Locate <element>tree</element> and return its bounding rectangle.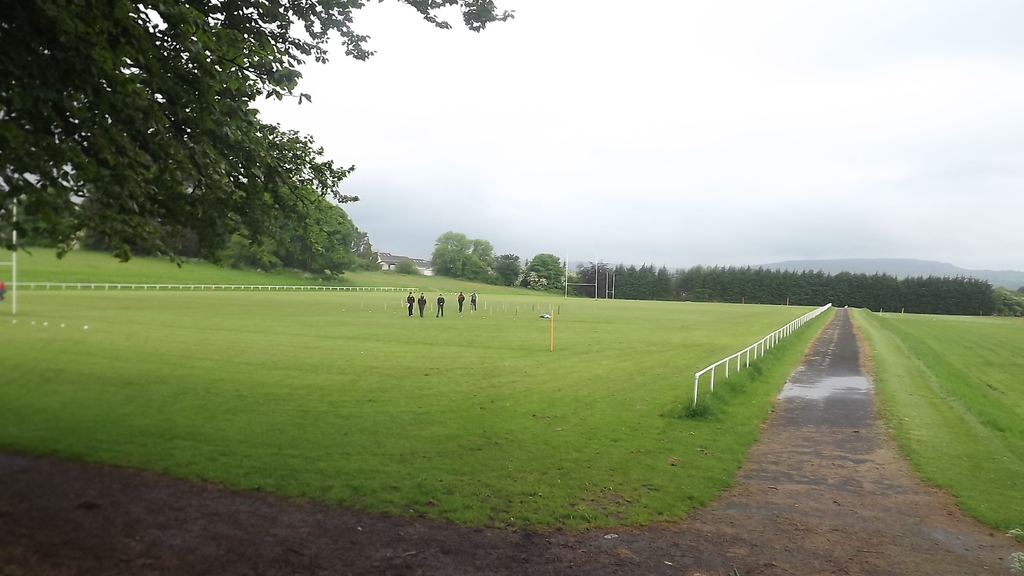
select_region(493, 248, 522, 294).
